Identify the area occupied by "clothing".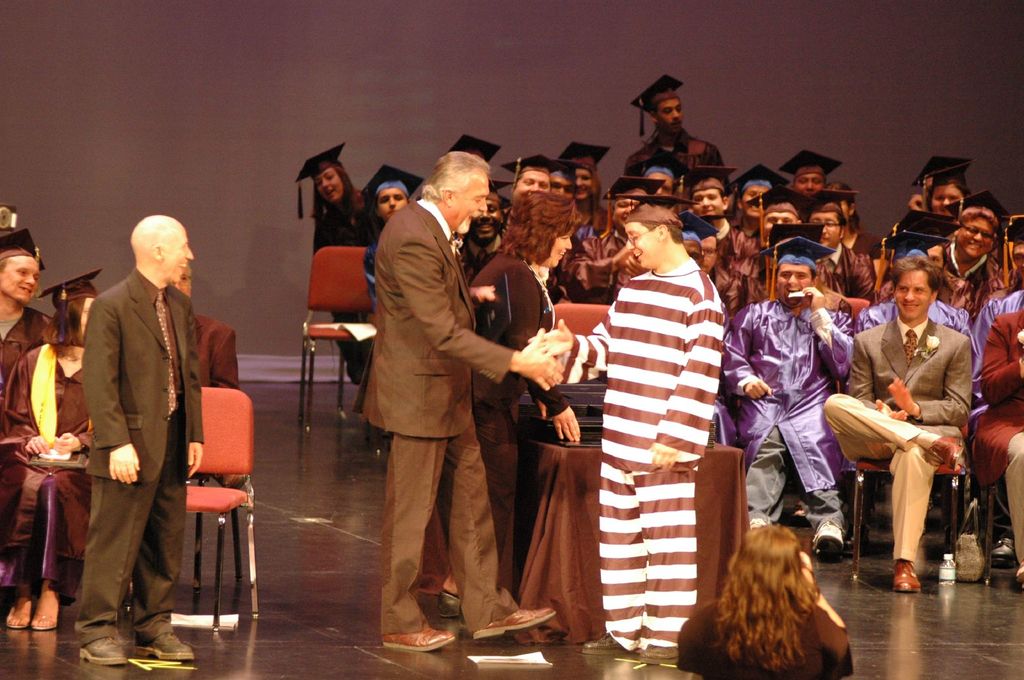
Area: Rect(971, 287, 1023, 368).
